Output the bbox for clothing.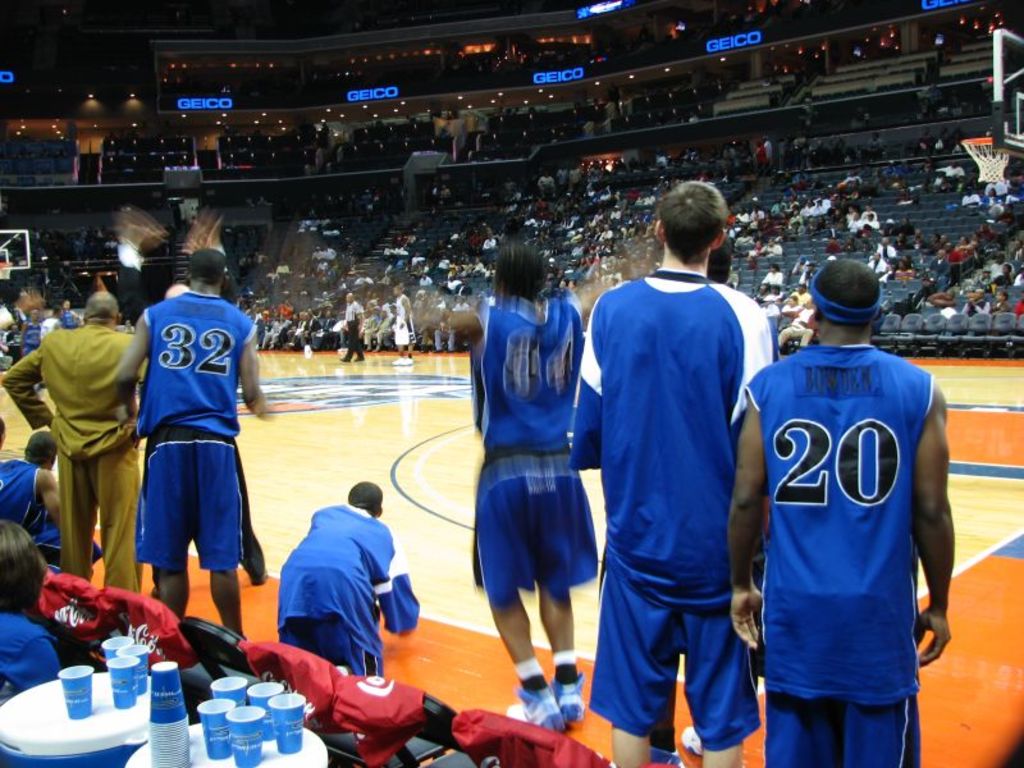
Rect(570, 273, 780, 750).
